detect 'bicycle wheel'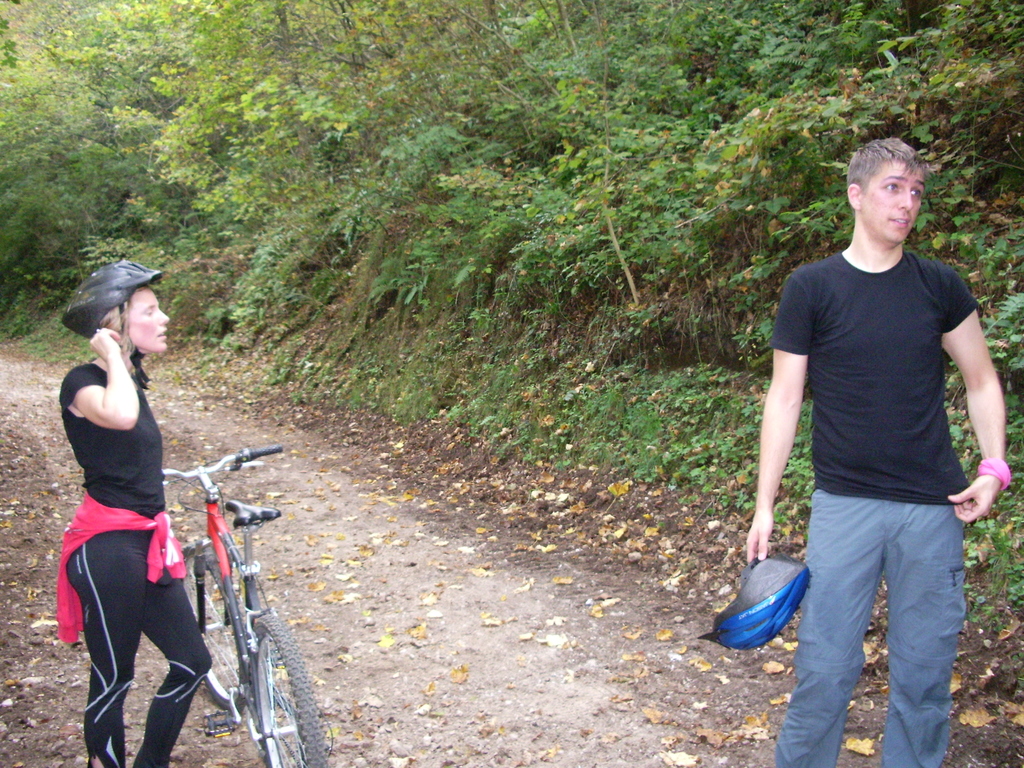
l=260, t=616, r=323, b=767
